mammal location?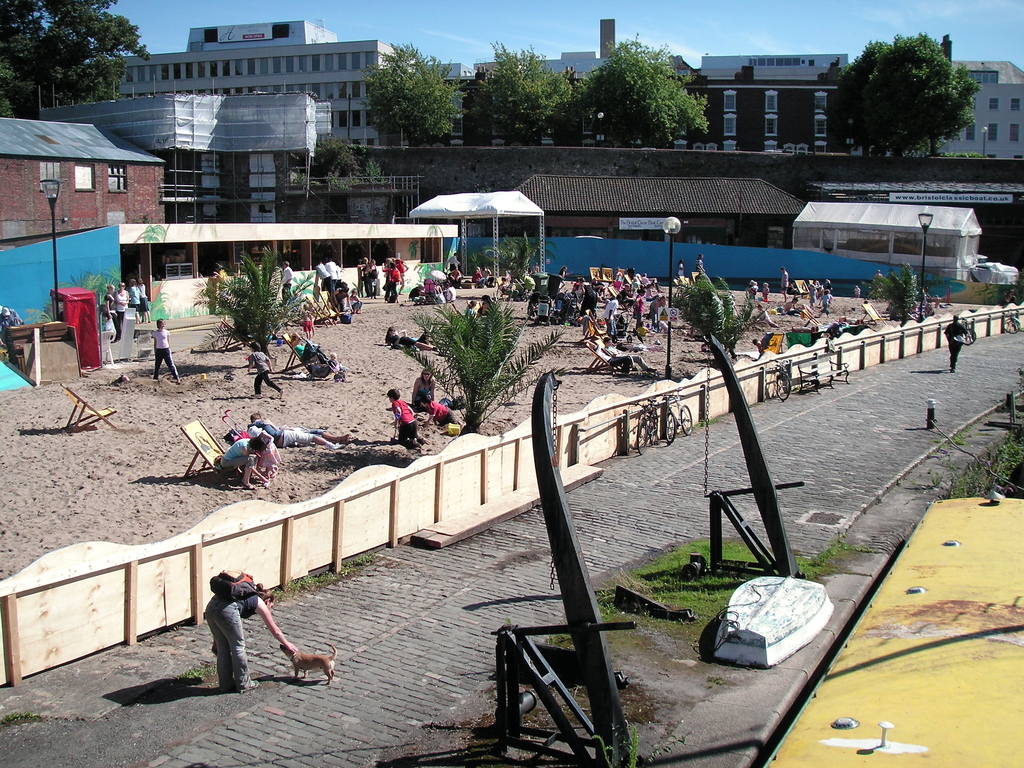
[left=408, top=367, right=438, bottom=414]
